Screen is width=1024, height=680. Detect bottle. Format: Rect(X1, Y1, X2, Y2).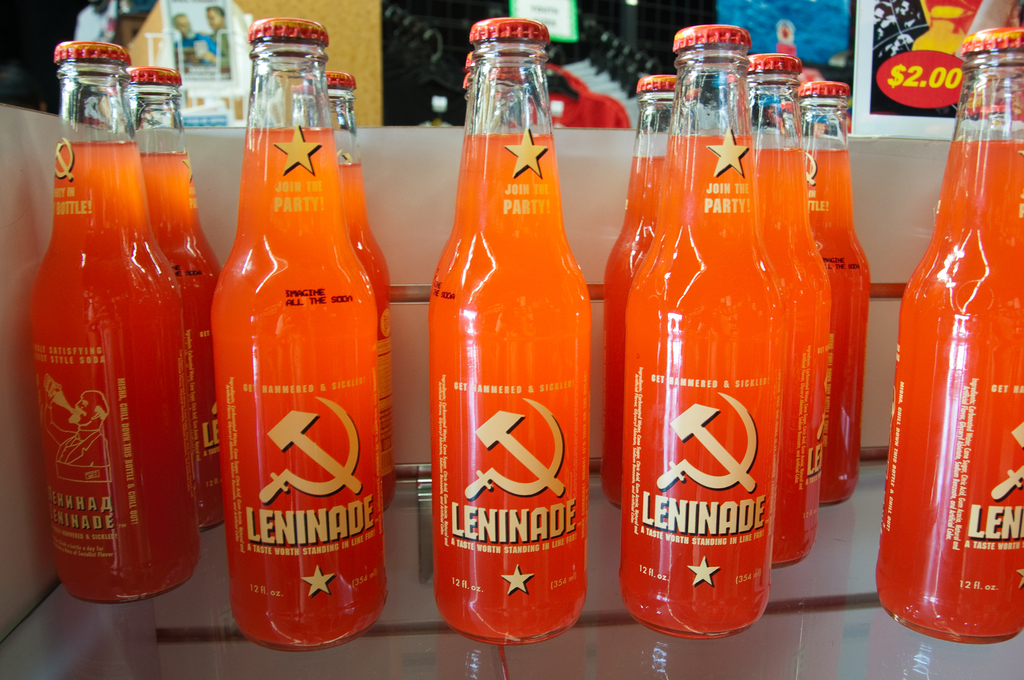
Rect(429, 49, 534, 492).
